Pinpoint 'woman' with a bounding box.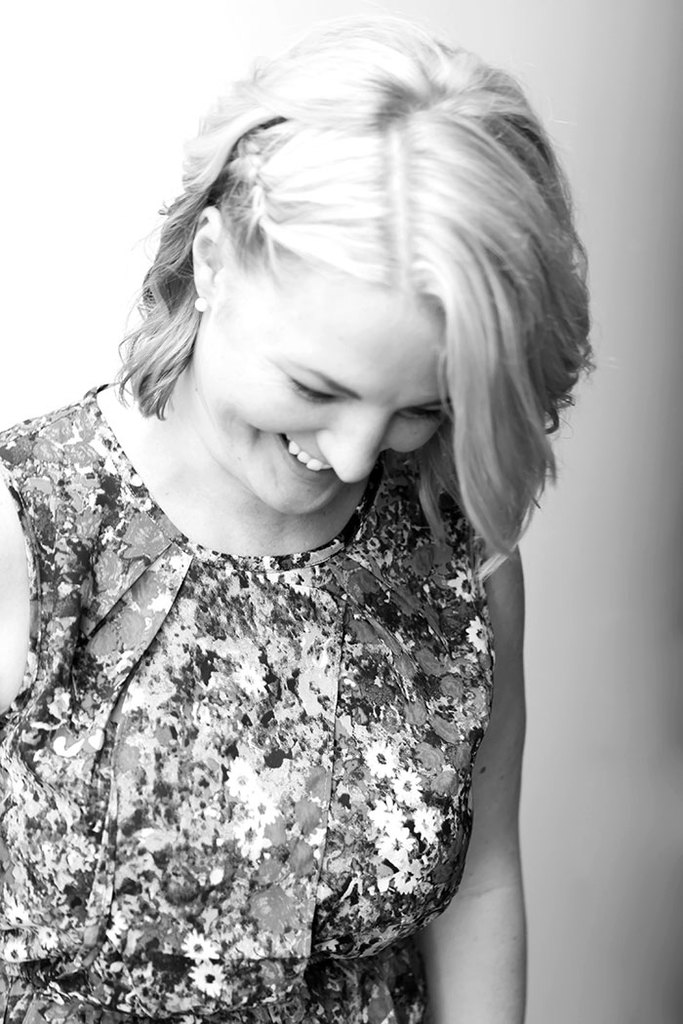
(4,28,656,976).
